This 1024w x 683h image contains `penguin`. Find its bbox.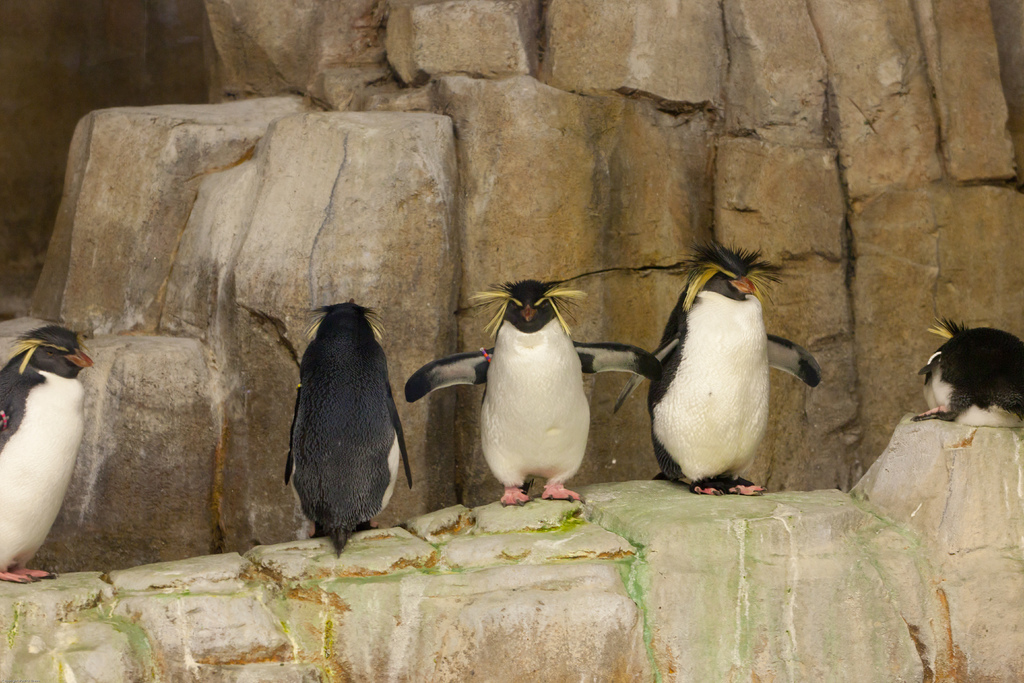
610 236 821 500.
